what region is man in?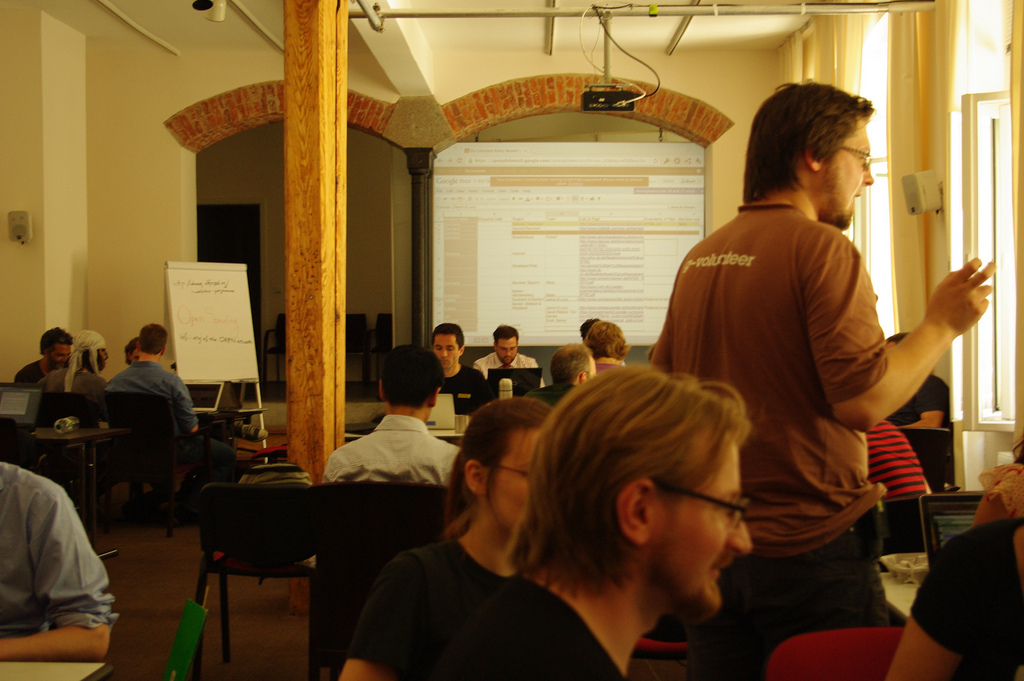
432, 323, 488, 409.
